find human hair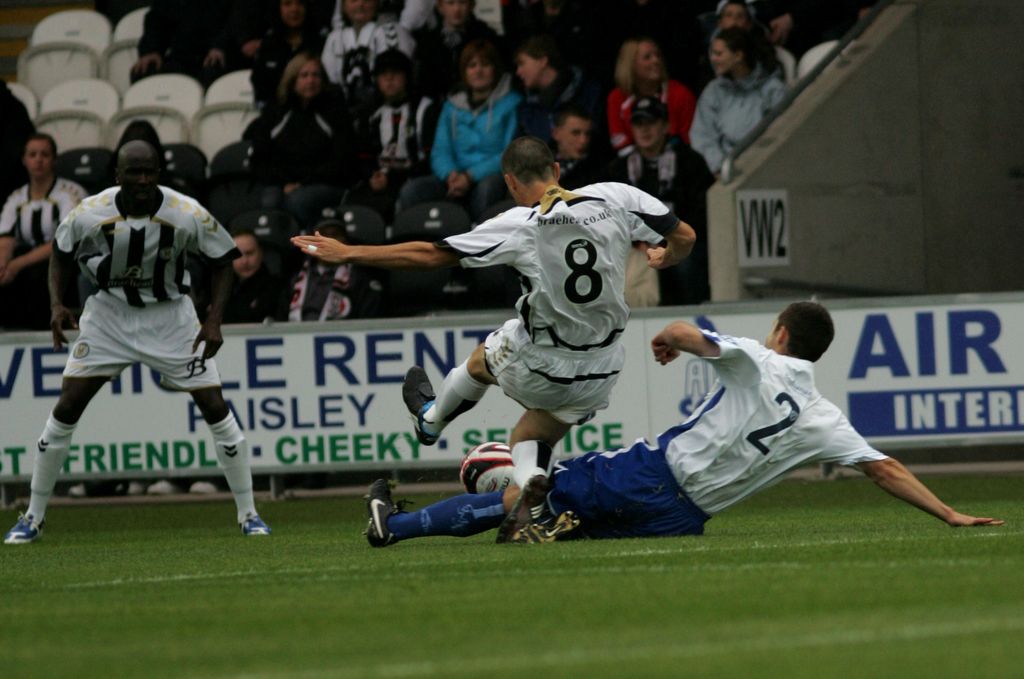
(left=548, top=99, right=596, bottom=138)
